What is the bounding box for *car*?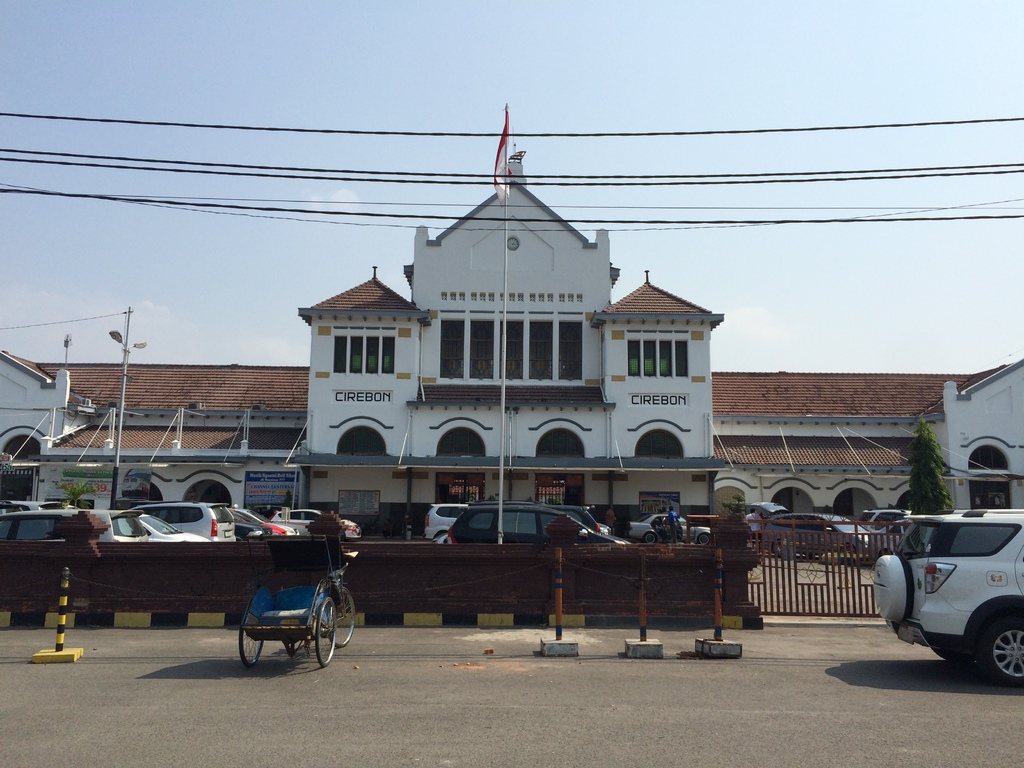
(x1=122, y1=511, x2=207, y2=540).
